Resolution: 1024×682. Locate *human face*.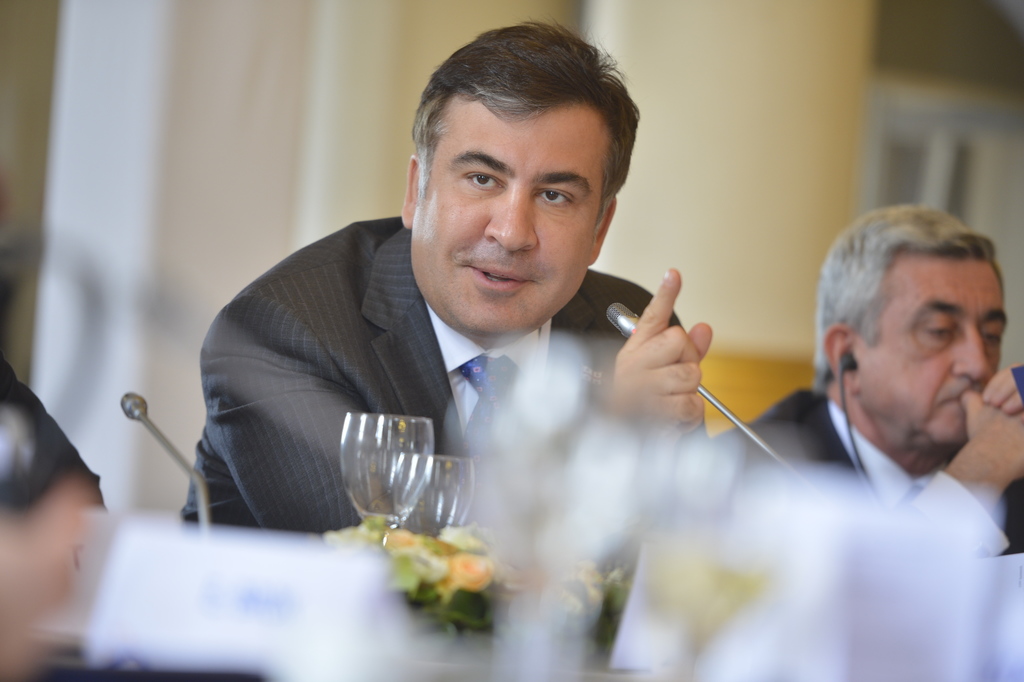
<box>855,253,1007,443</box>.
